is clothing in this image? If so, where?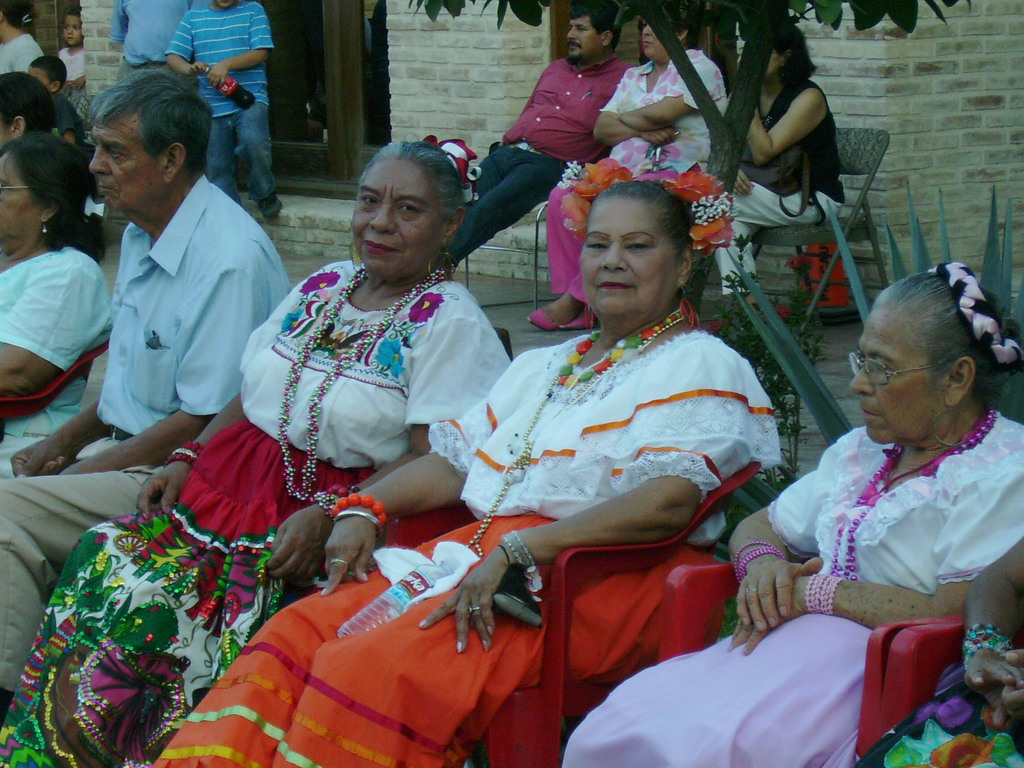
Yes, at Rect(0, 265, 513, 767).
